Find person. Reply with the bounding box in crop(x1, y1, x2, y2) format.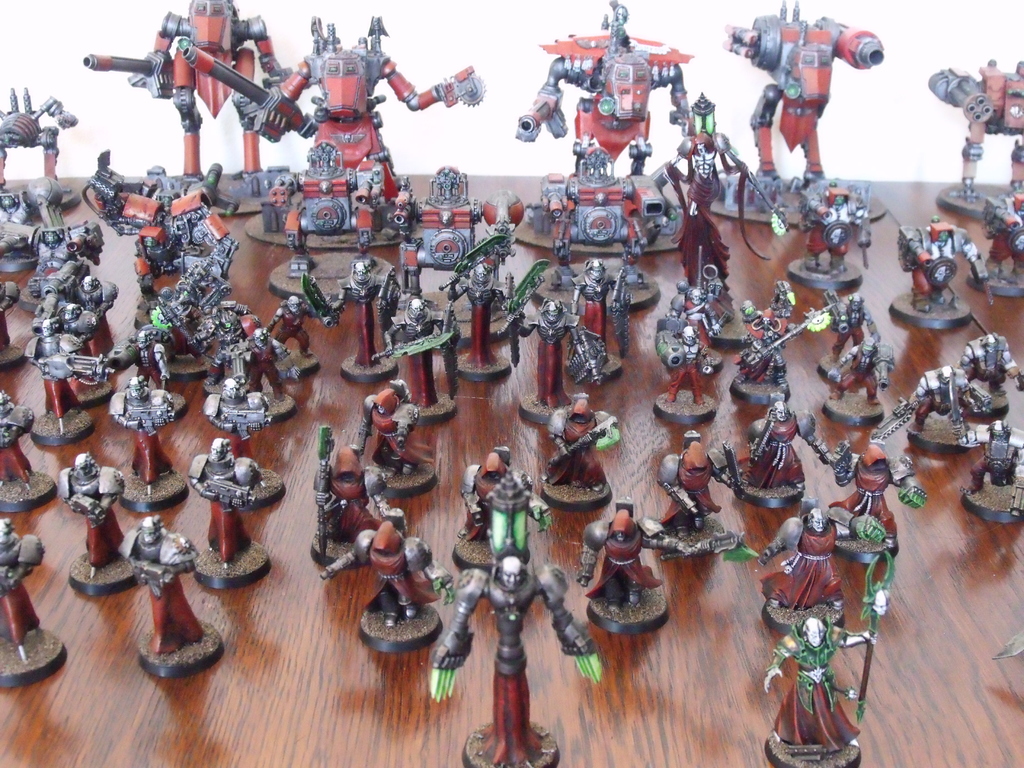
crop(829, 337, 897, 404).
